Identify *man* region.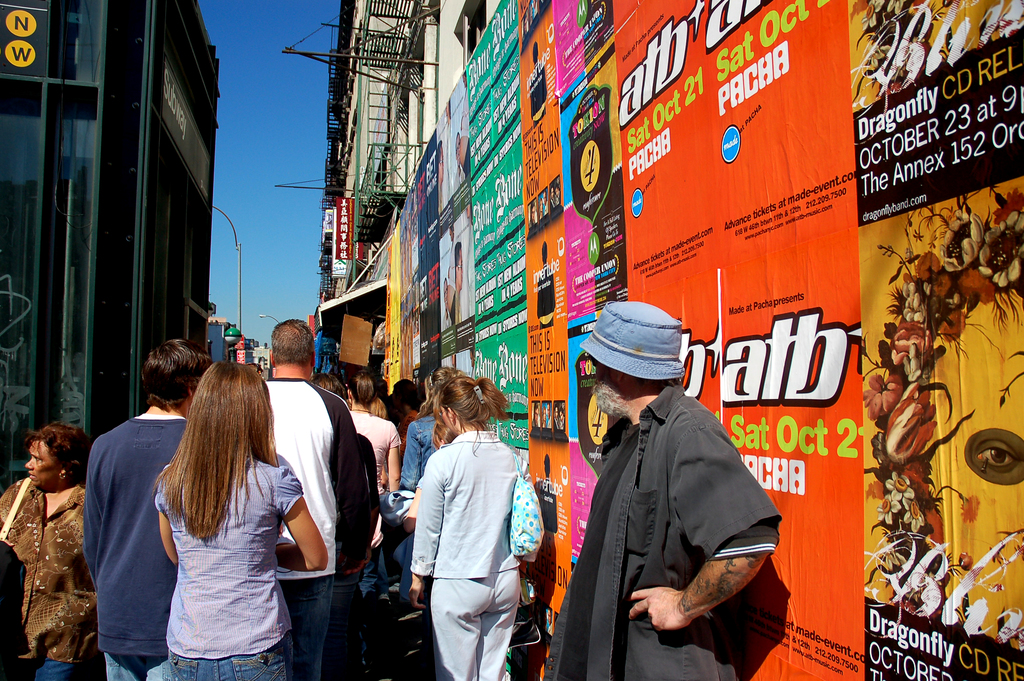
Region: 247 324 358 680.
